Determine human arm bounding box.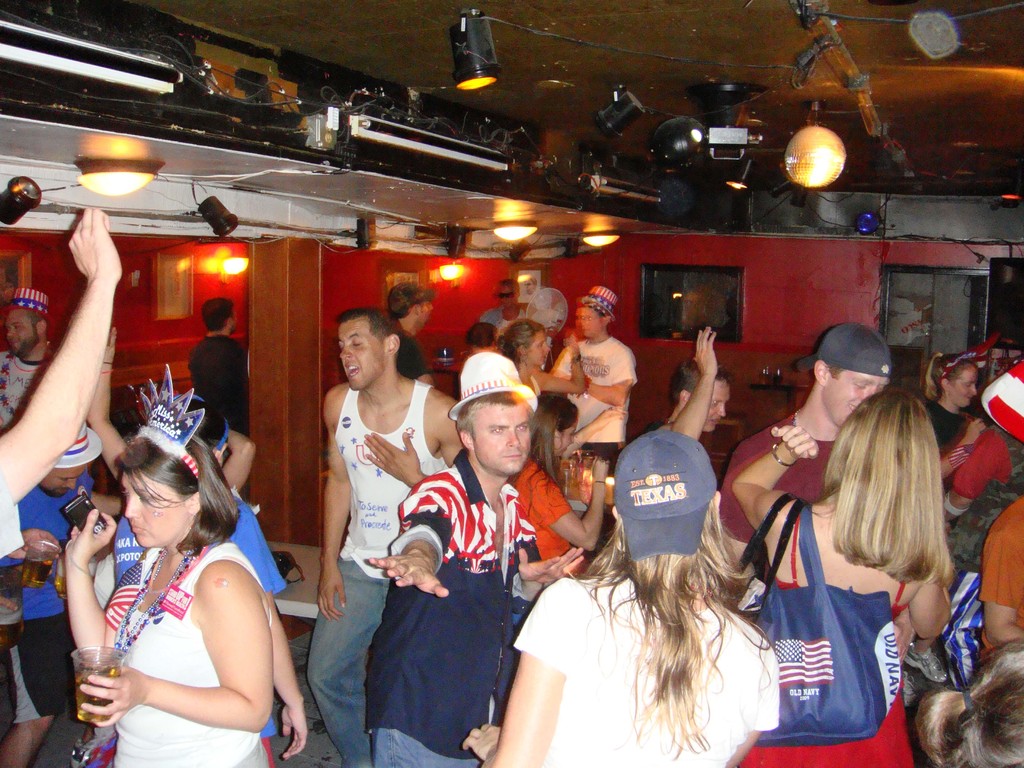
Determined: (893,613,916,657).
